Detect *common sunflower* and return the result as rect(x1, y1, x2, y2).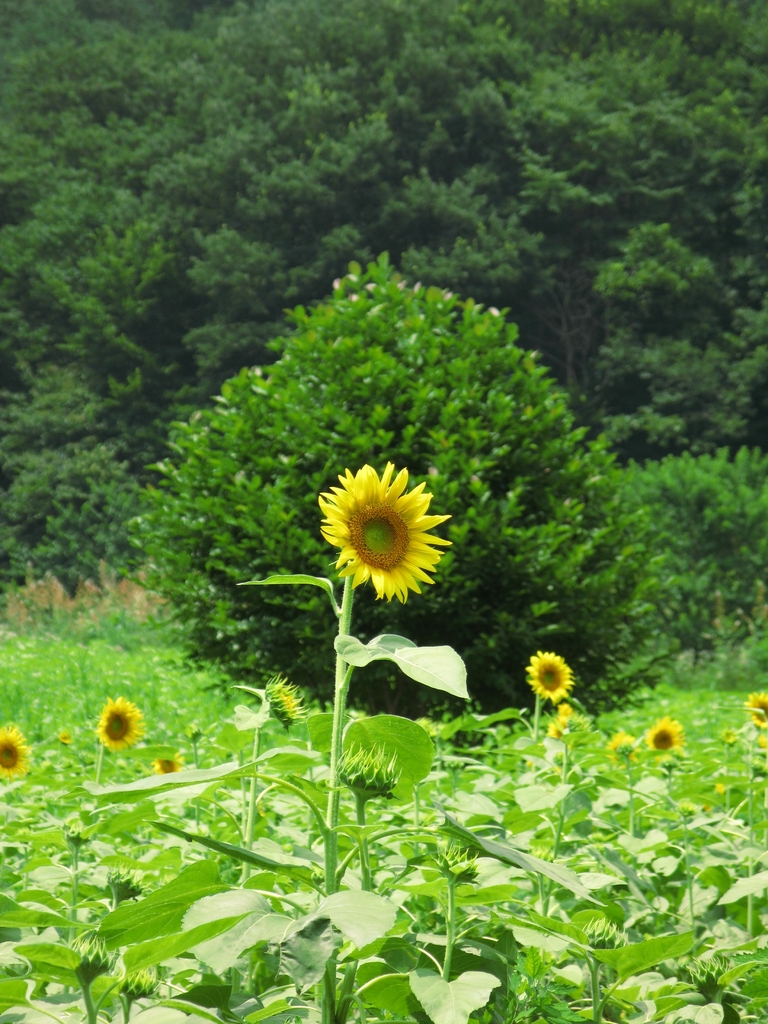
rect(647, 717, 677, 757).
